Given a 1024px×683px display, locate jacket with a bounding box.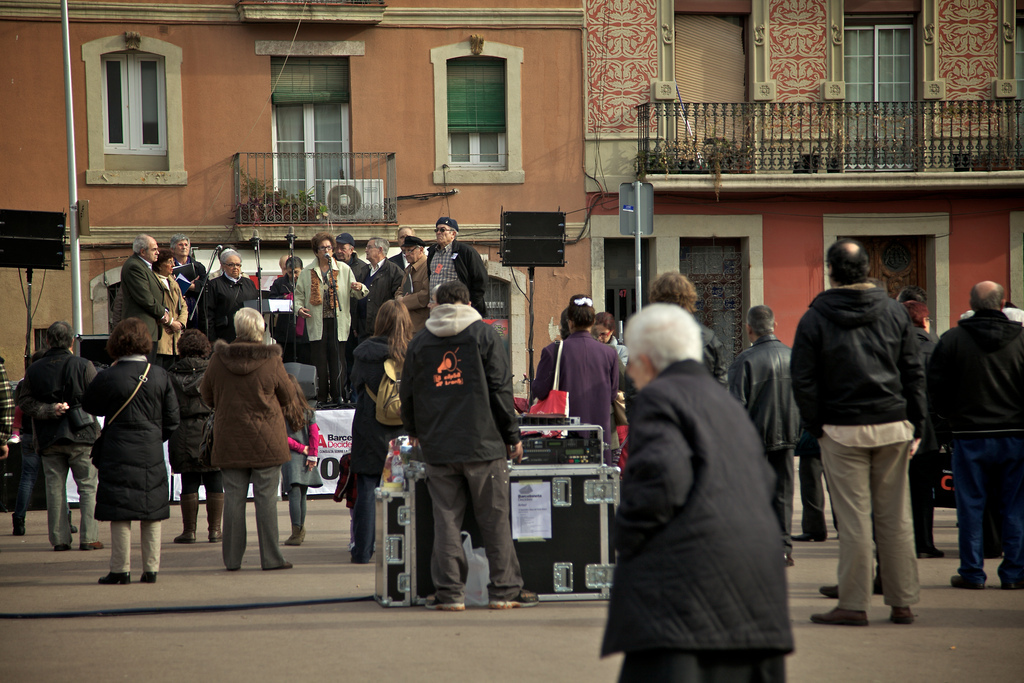
Located: {"x1": 607, "y1": 313, "x2": 798, "y2": 677}.
